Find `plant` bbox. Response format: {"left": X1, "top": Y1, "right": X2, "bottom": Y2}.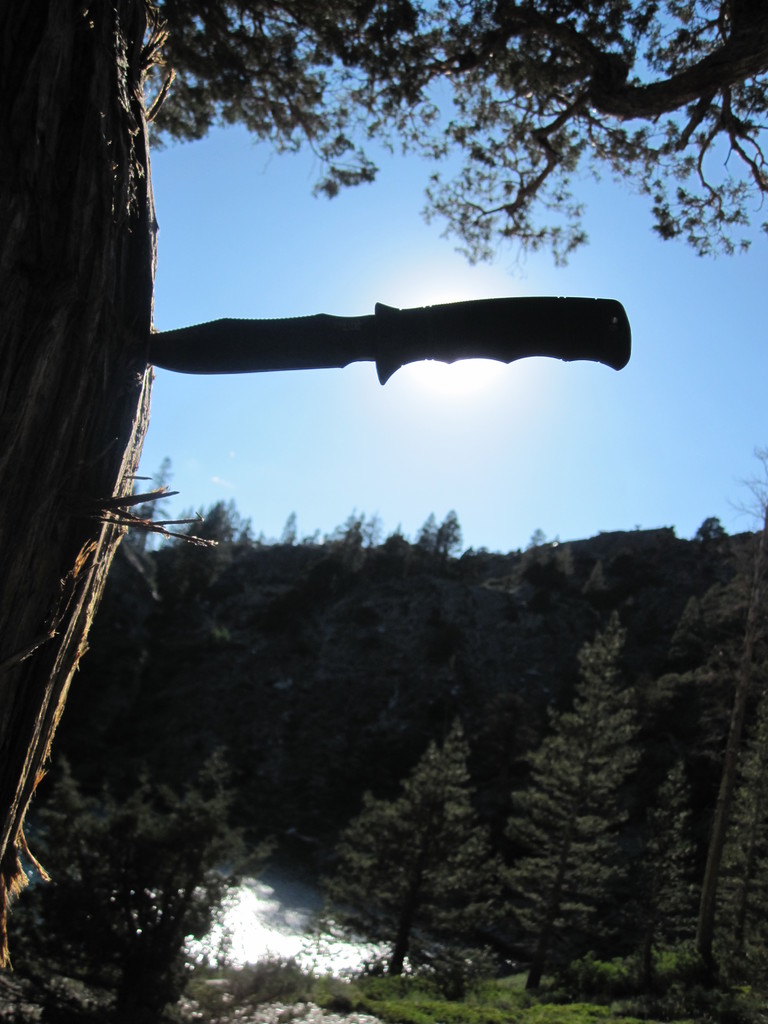
{"left": 0, "top": 966, "right": 36, "bottom": 1023}.
